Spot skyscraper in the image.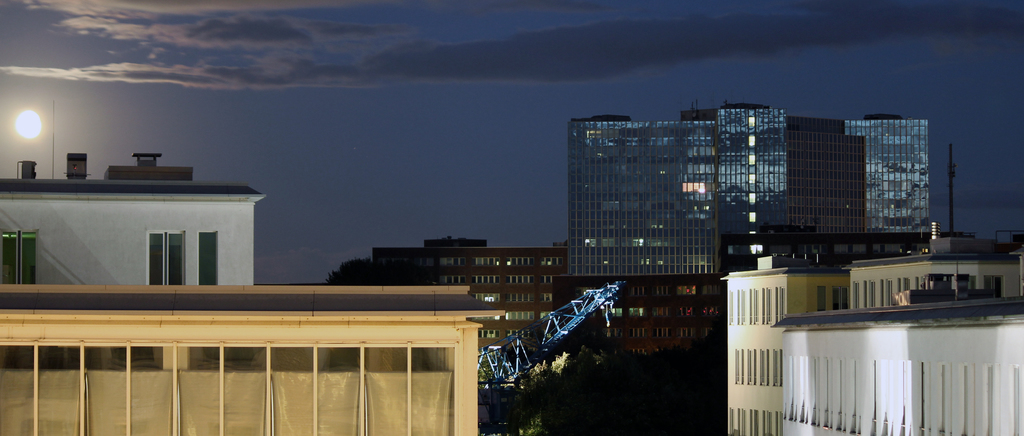
skyscraper found at 725/233/1023/435.
